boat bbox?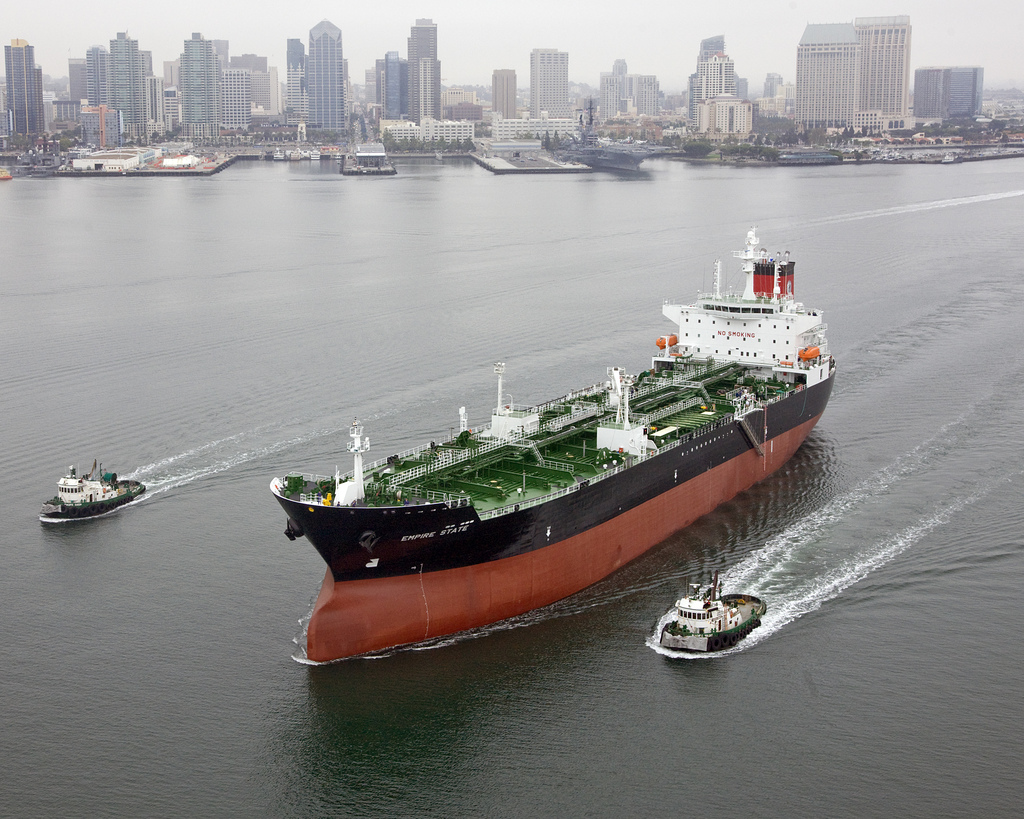
[39,456,149,531]
